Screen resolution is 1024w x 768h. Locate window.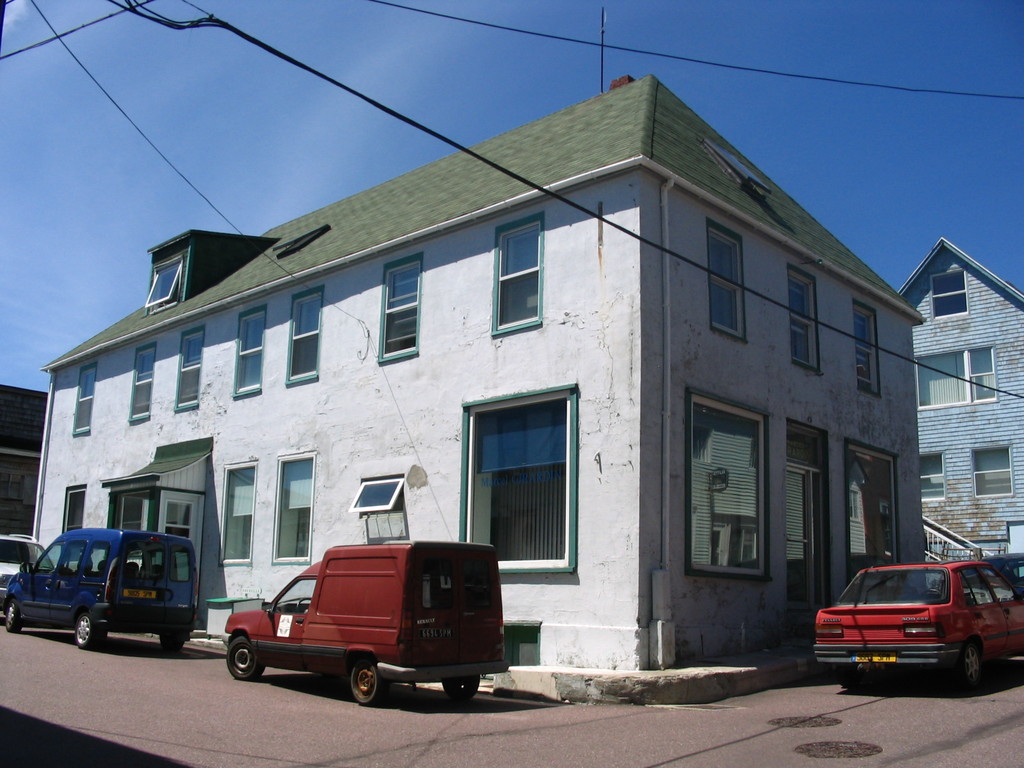
Rect(706, 221, 744, 339).
